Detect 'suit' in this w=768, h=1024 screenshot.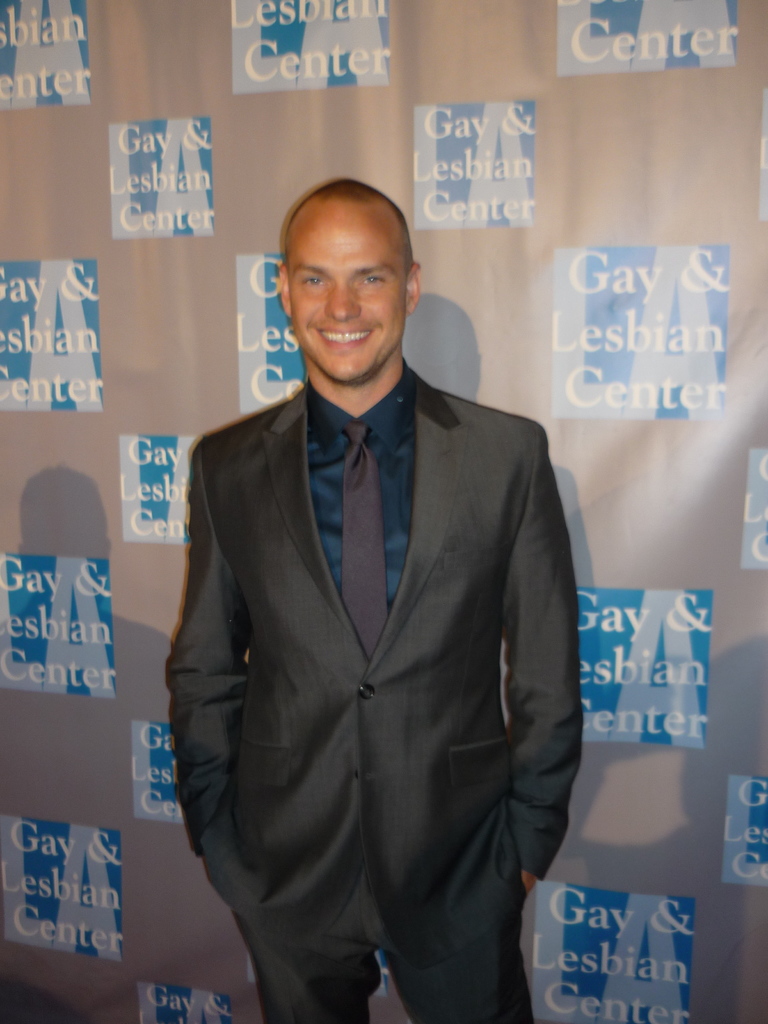
Detection: Rect(159, 216, 587, 1023).
